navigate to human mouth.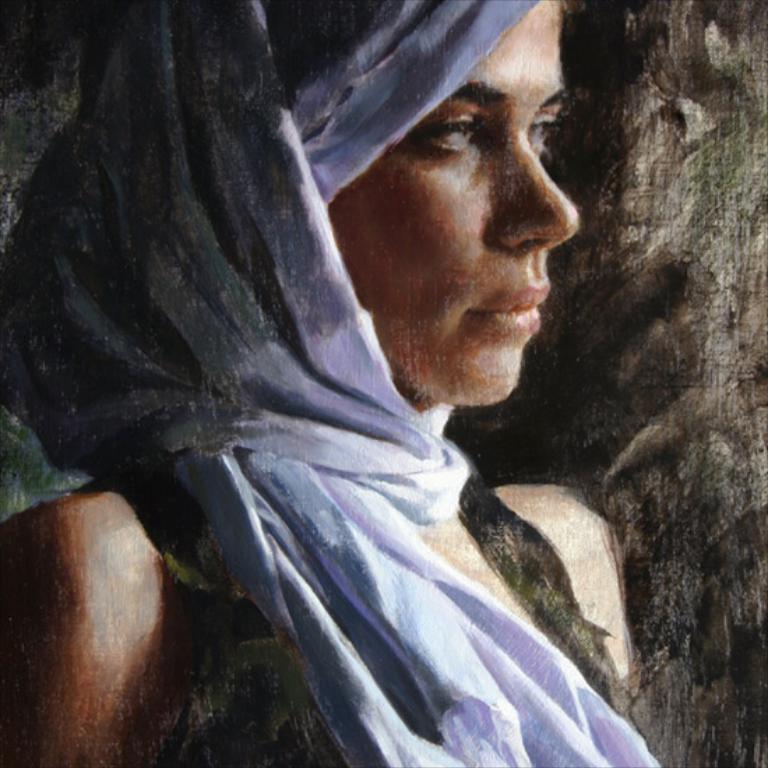
Navigation target: <region>472, 282, 549, 334</region>.
